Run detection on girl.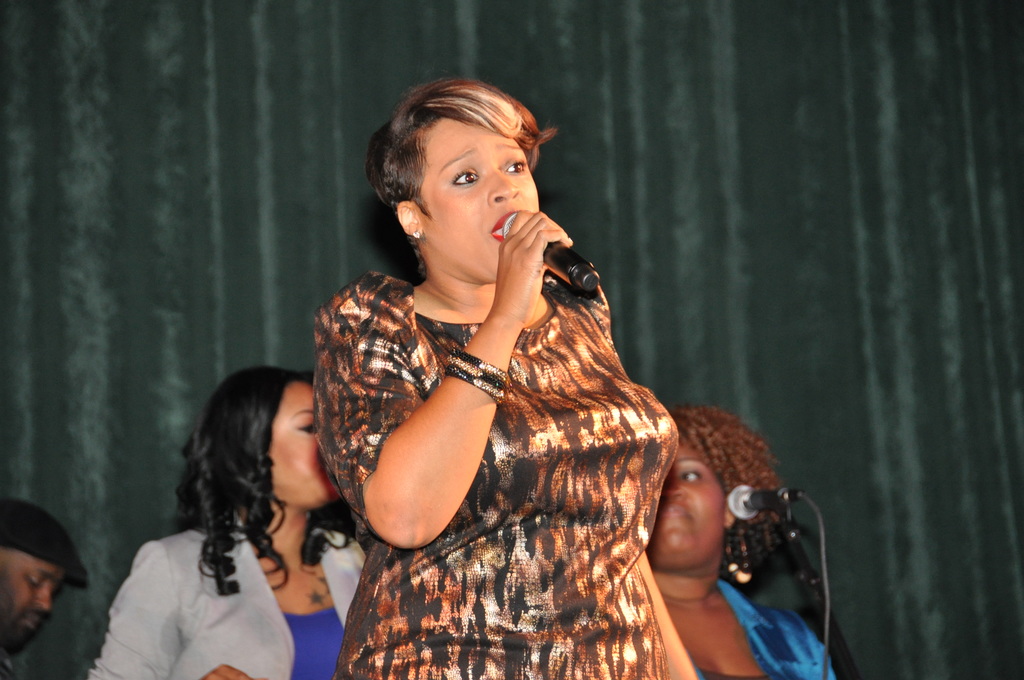
Result: left=91, top=368, right=364, bottom=679.
